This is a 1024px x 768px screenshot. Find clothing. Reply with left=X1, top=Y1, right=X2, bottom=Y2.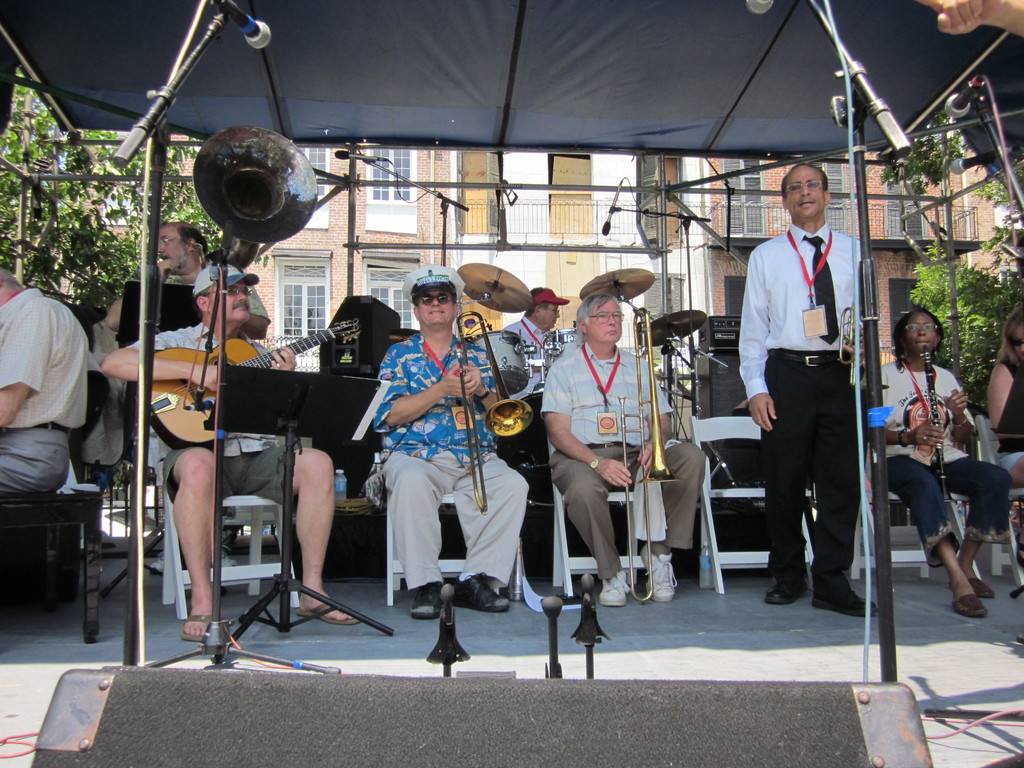
left=403, top=260, right=464, bottom=301.
